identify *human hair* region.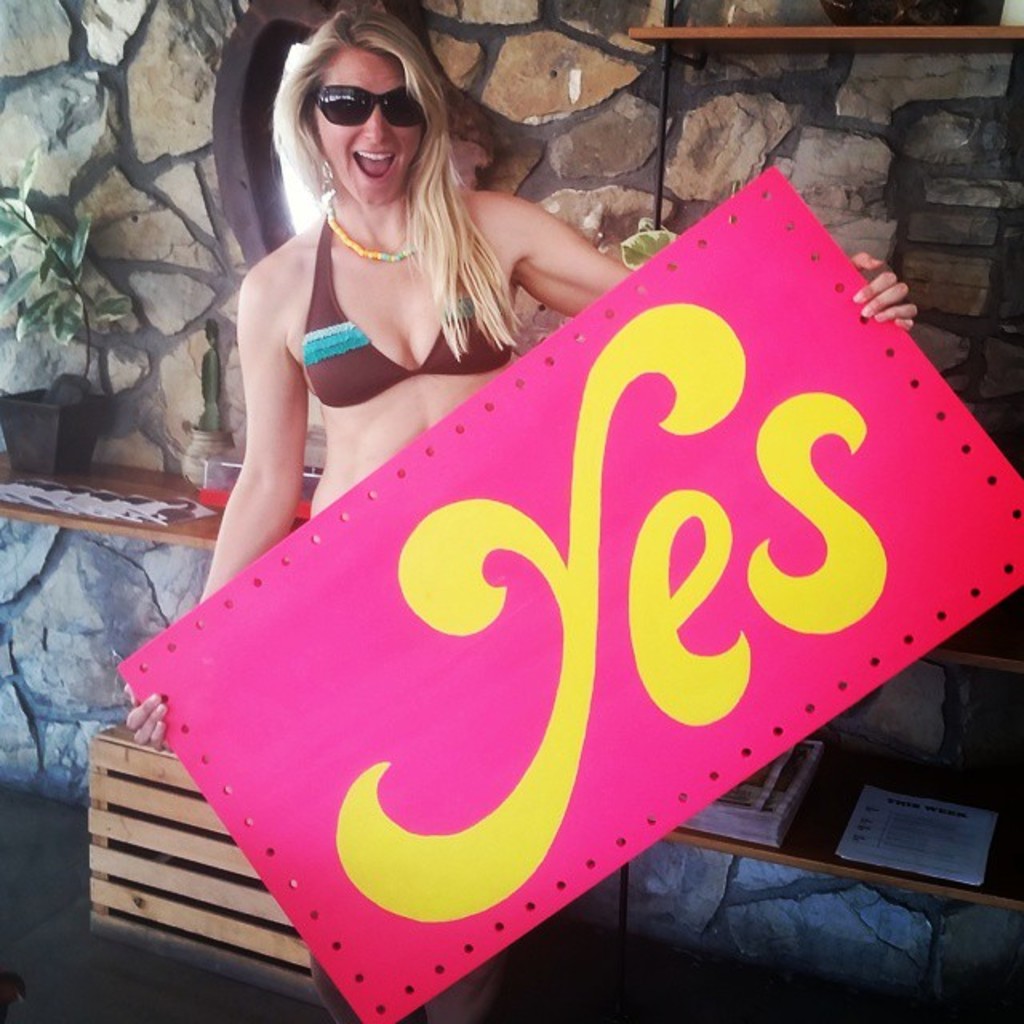
Region: locate(261, 21, 520, 325).
